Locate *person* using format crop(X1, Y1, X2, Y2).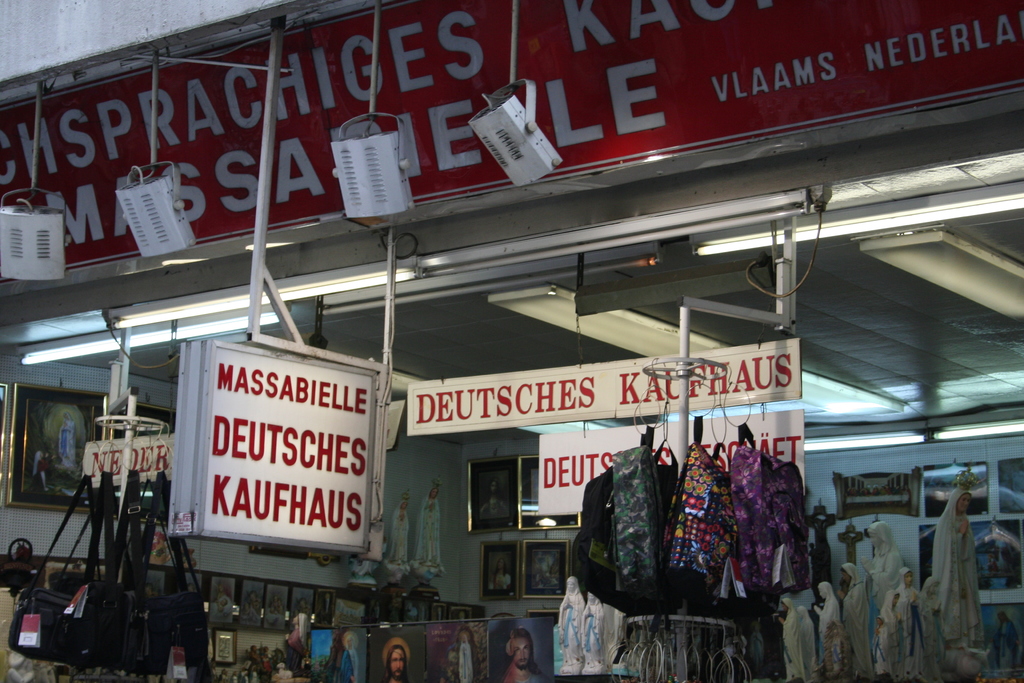
crop(500, 627, 554, 682).
